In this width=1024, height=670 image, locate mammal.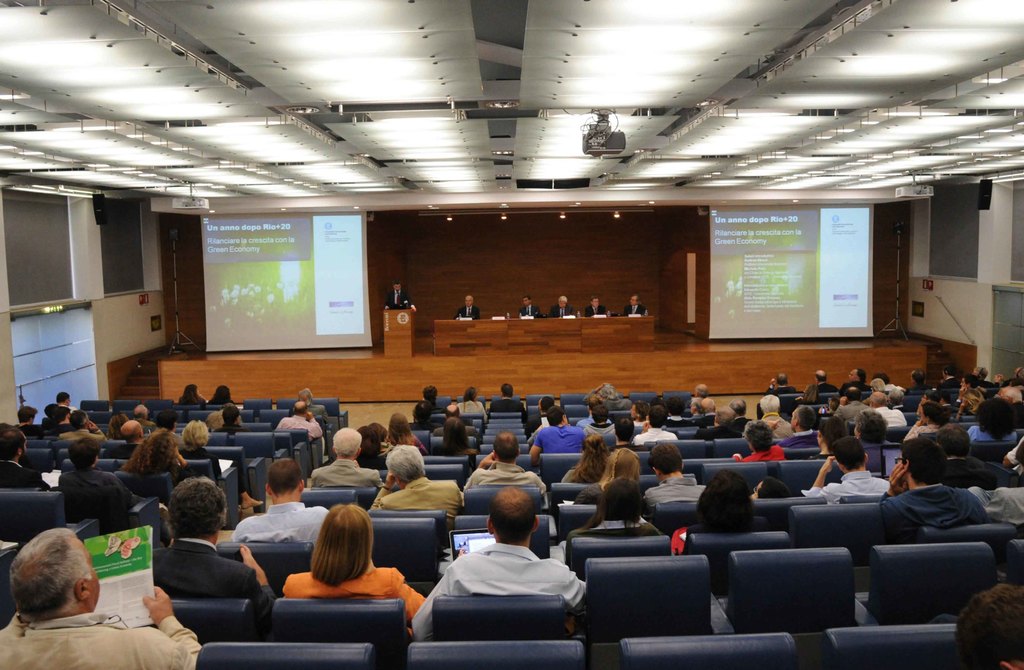
Bounding box: bbox(460, 431, 545, 494).
